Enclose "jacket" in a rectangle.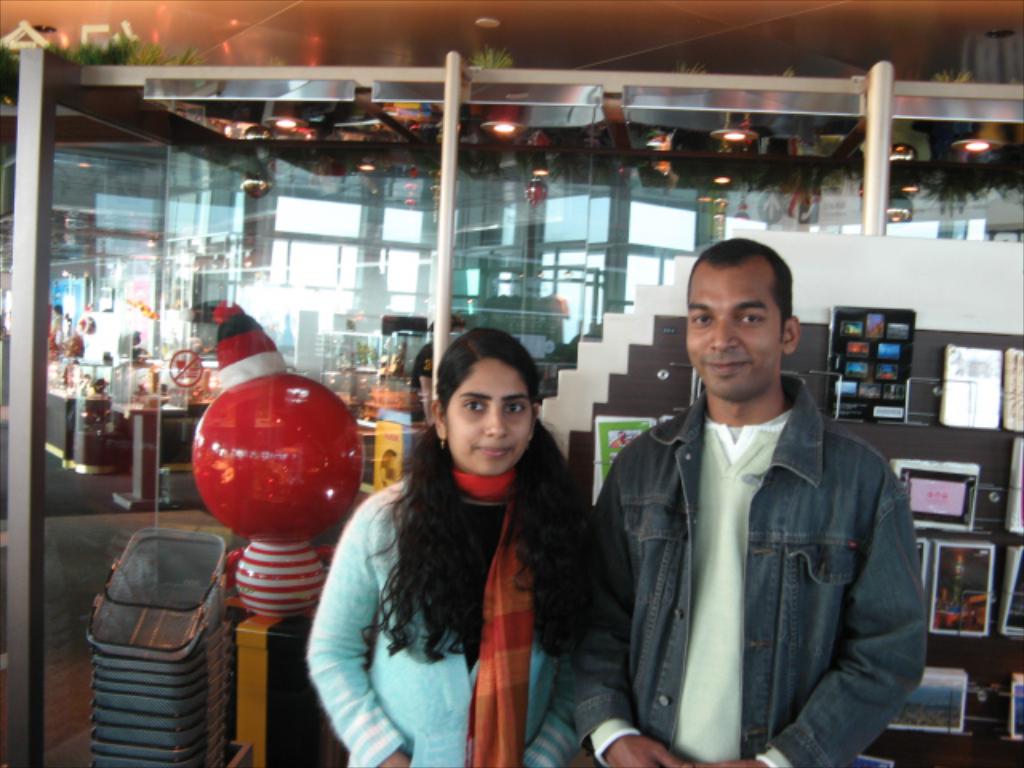
[x1=563, y1=334, x2=930, y2=747].
